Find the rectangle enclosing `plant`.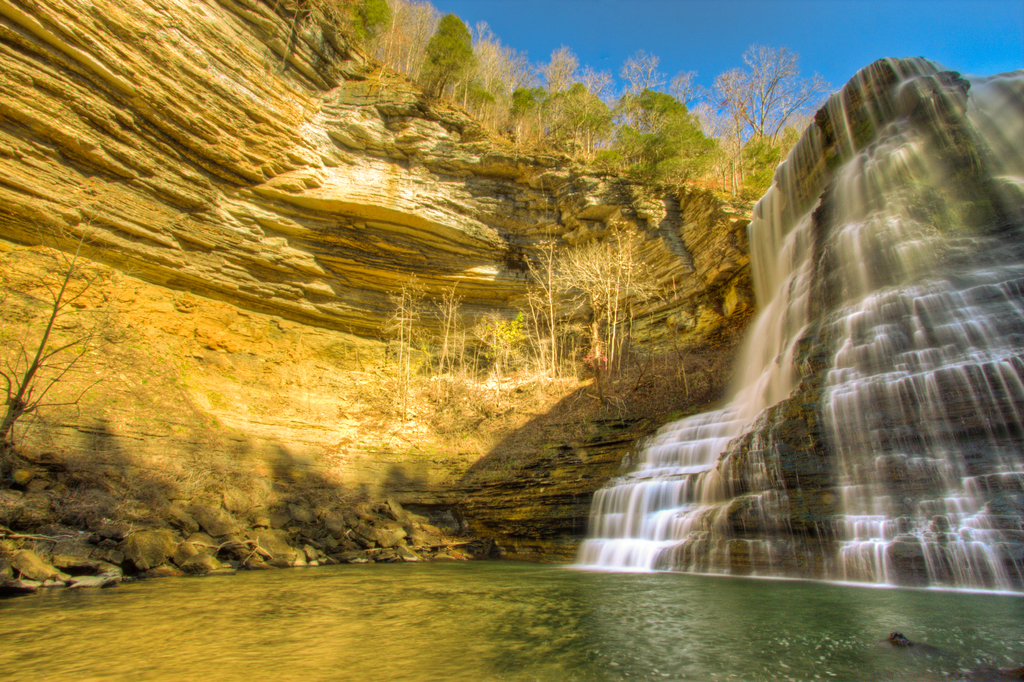
431, 292, 468, 386.
